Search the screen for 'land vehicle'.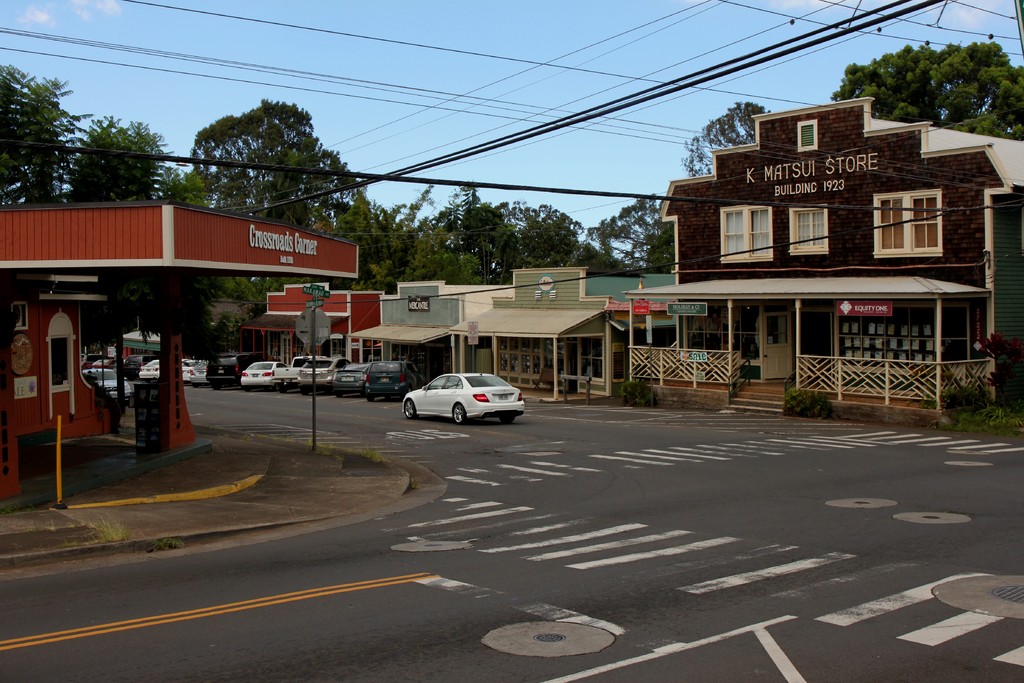
Found at crop(270, 354, 328, 389).
